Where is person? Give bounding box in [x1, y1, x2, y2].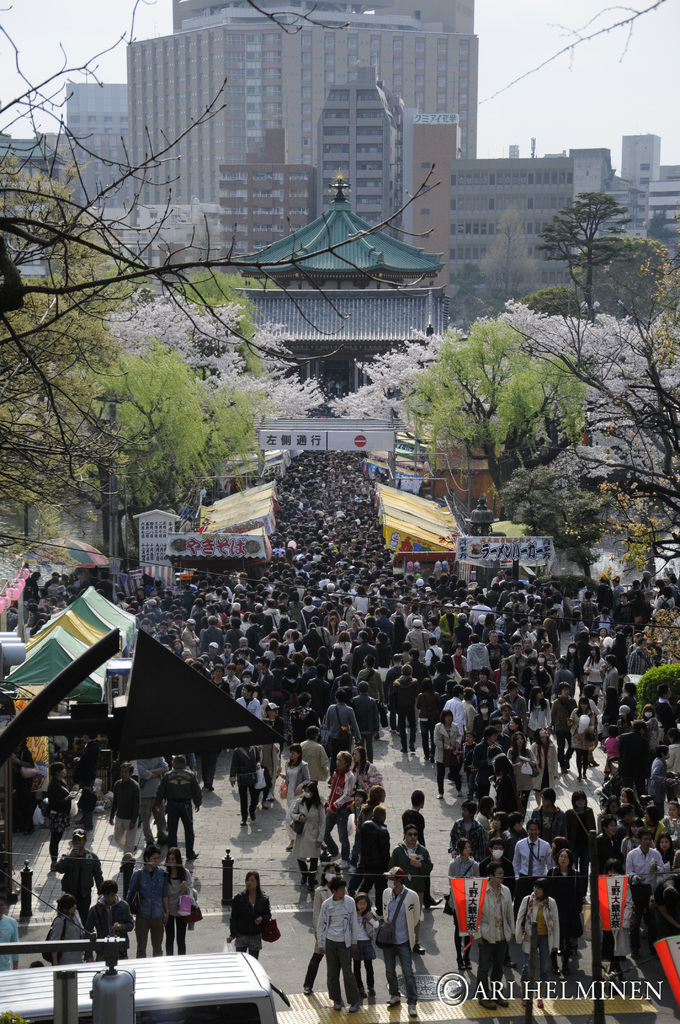
[352, 792, 385, 821].
